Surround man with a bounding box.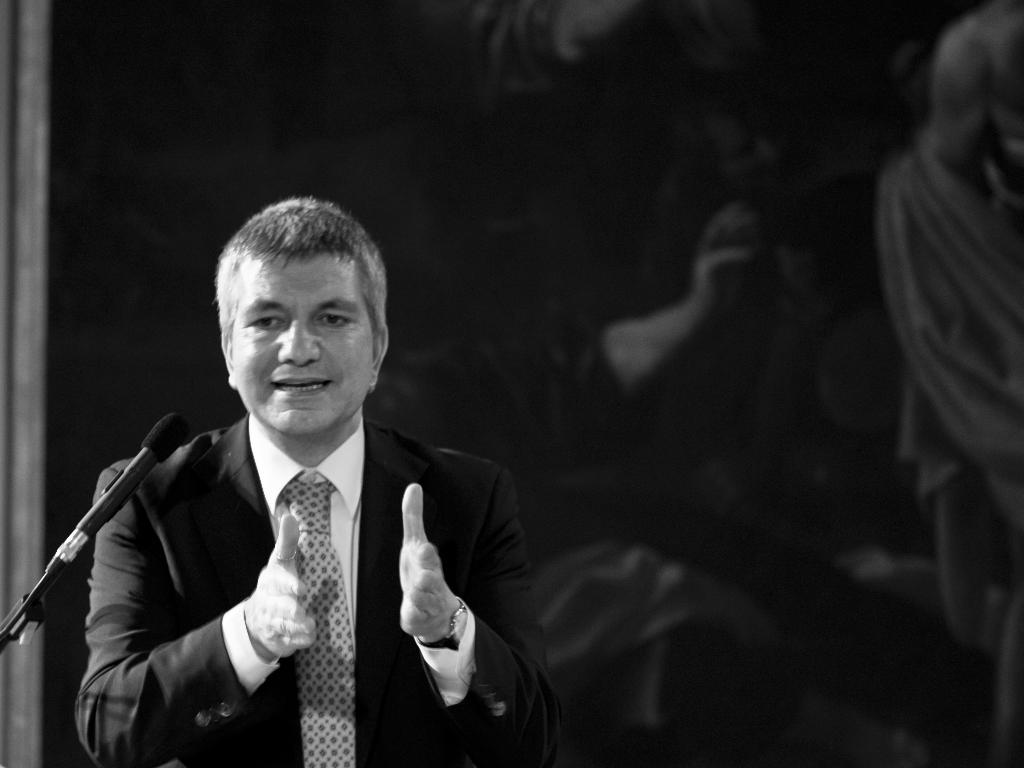
region(76, 193, 566, 767).
